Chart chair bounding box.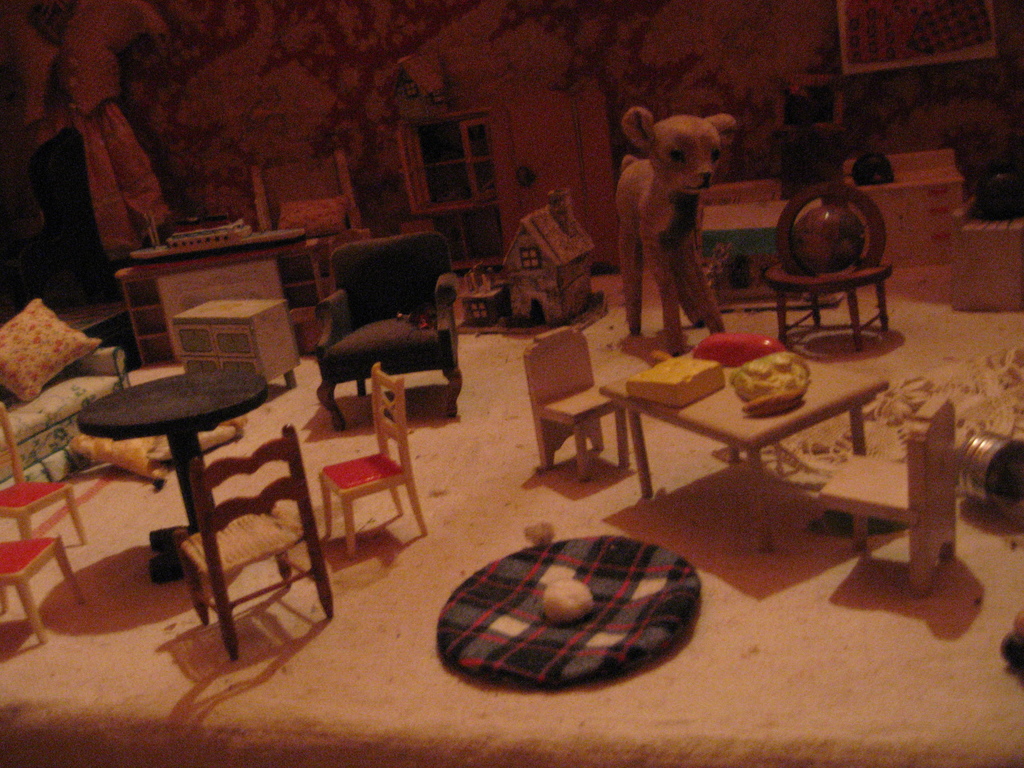
Charted: 821,393,959,599.
